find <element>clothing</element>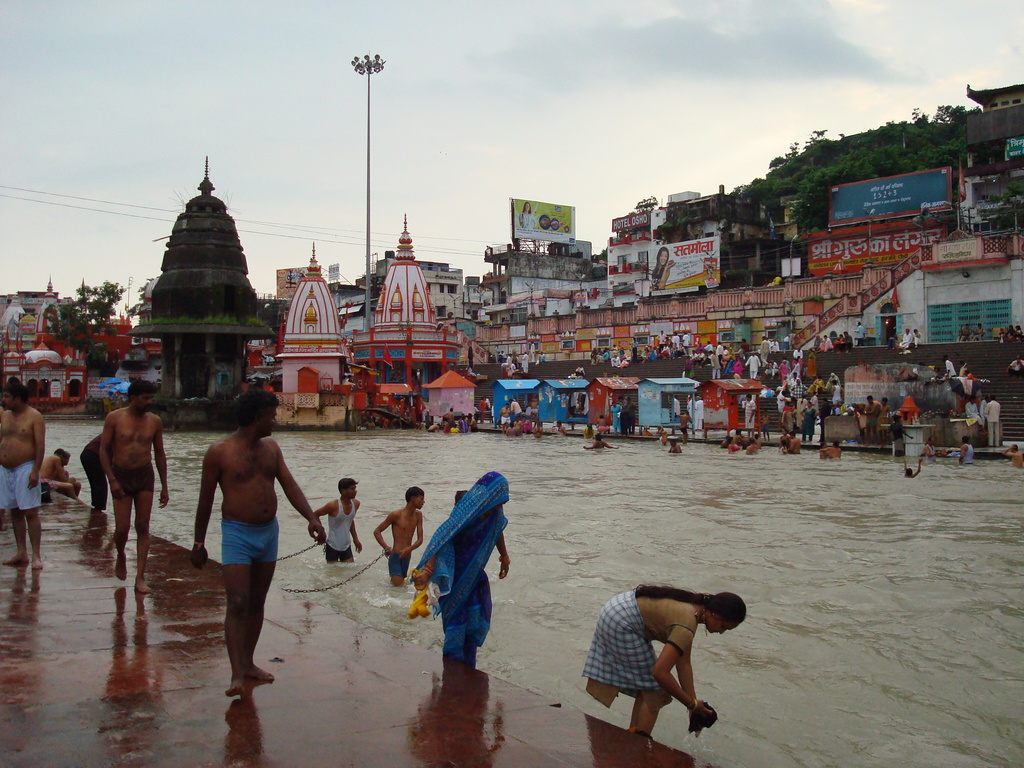
bbox=[710, 355, 721, 378]
